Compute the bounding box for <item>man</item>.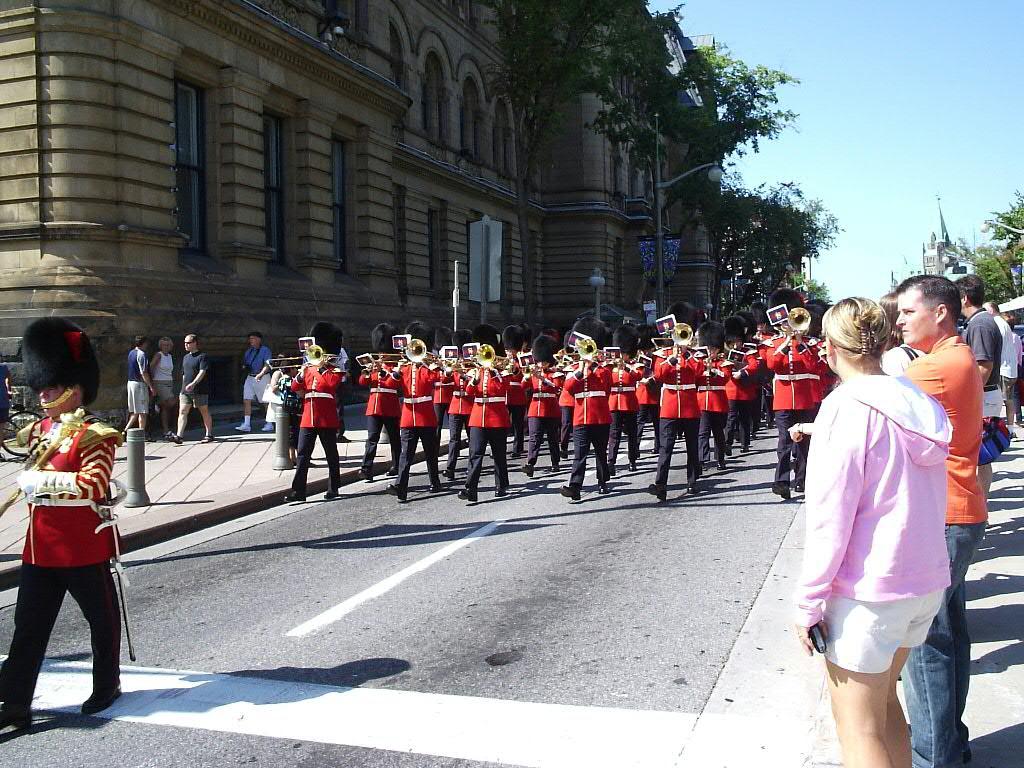
locate(629, 322, 669, 455).
